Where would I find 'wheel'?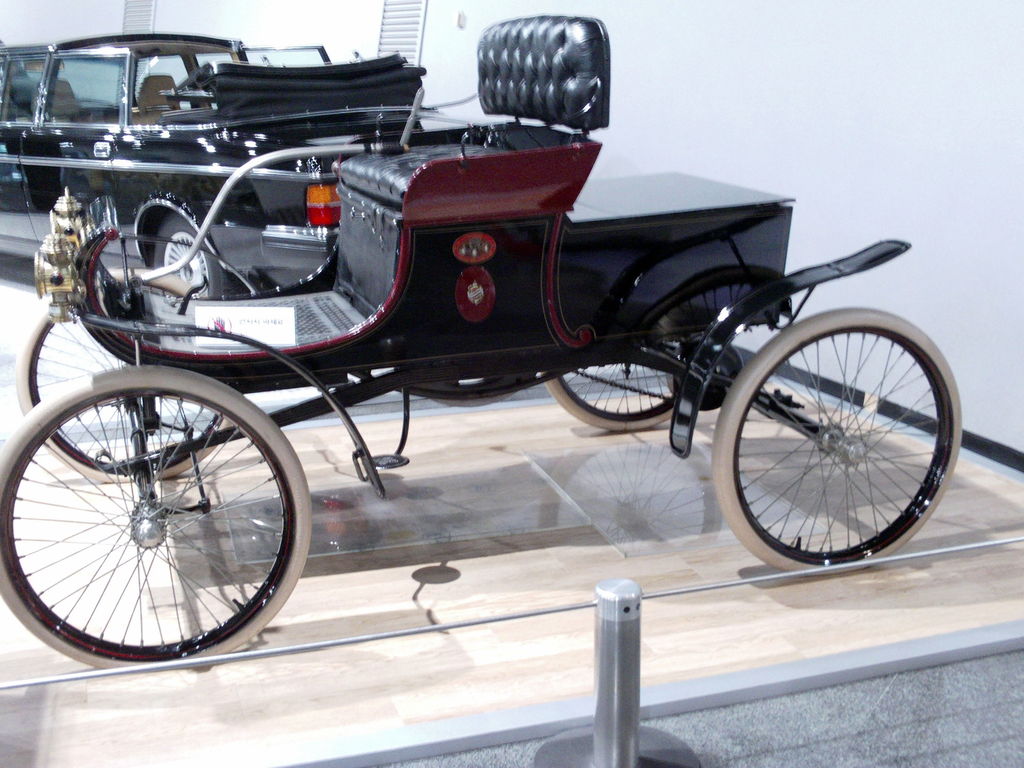
At <bbox>542, 372, 684, 435</bbox>.
